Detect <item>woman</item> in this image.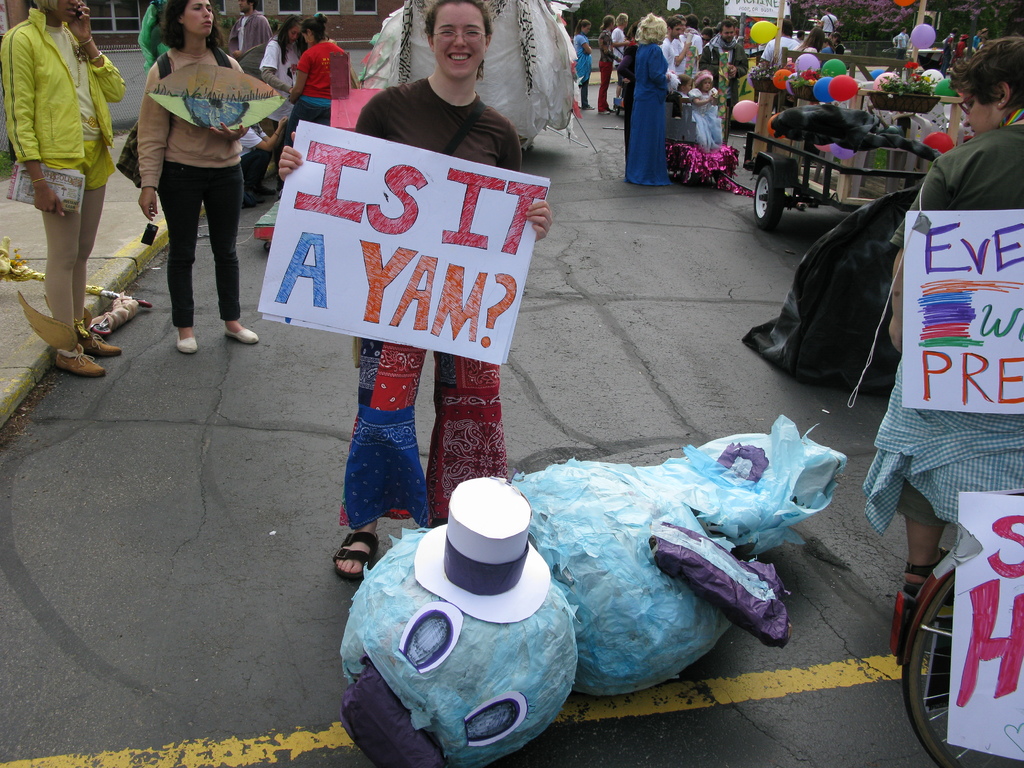
Detection: <bbox>260, 13, 303, 94</bbox>.
